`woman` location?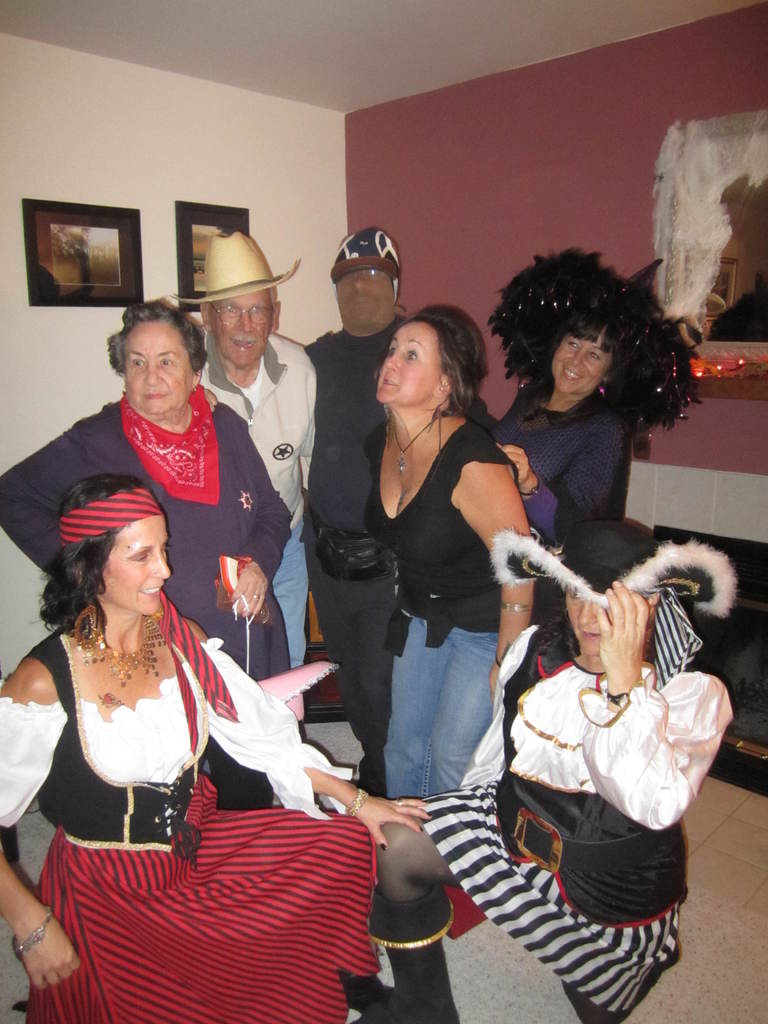
bbox=(362, 302, 534, 801)
